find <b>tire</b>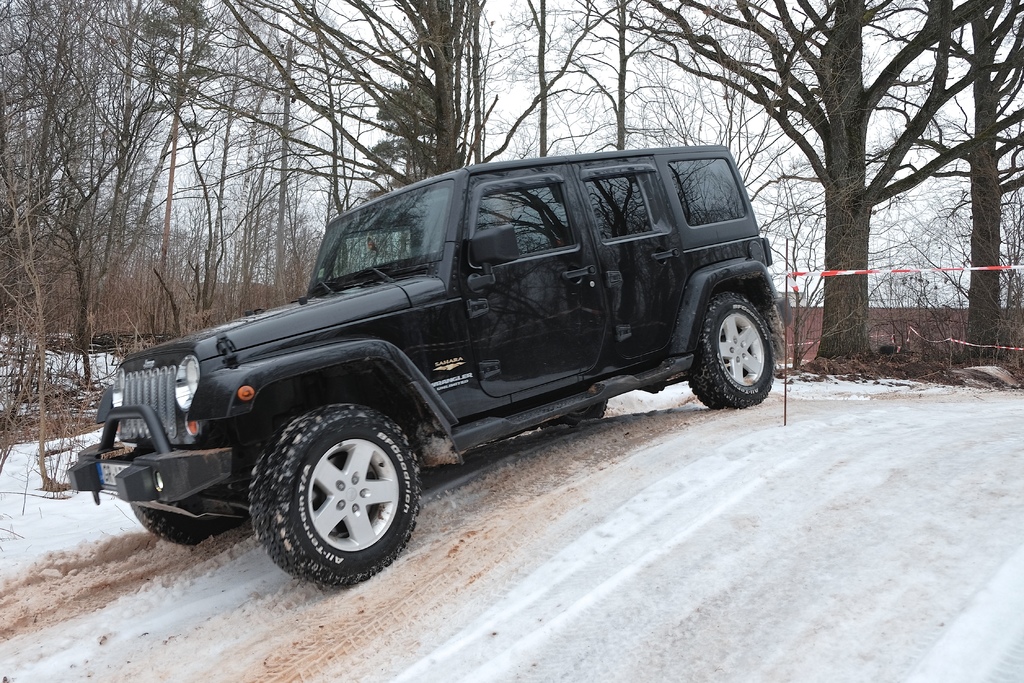
247,402,426,588
